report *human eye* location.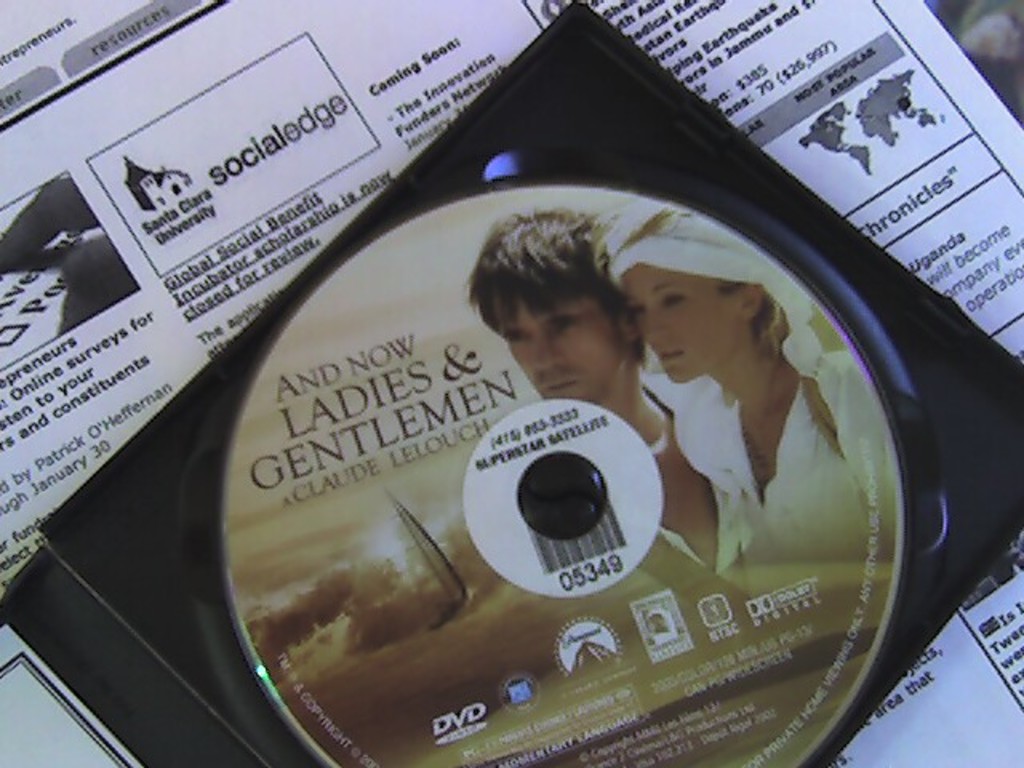
Report: 506:326:530:344.
